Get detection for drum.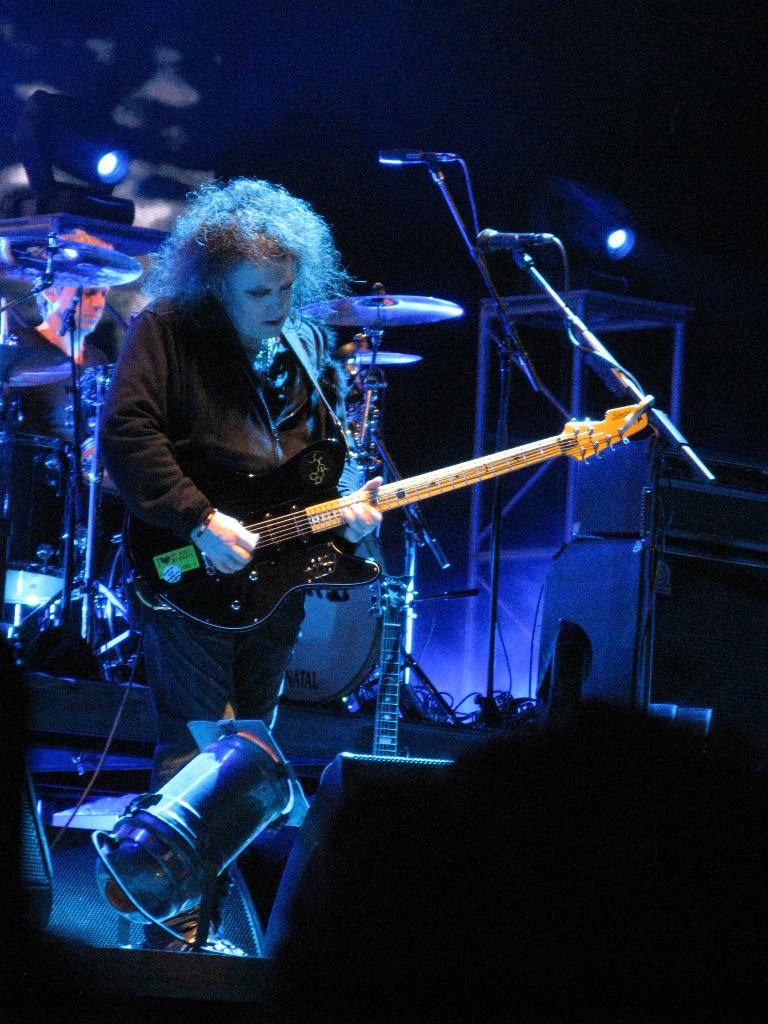
Detection: locate(74, 364, 116, 499).
